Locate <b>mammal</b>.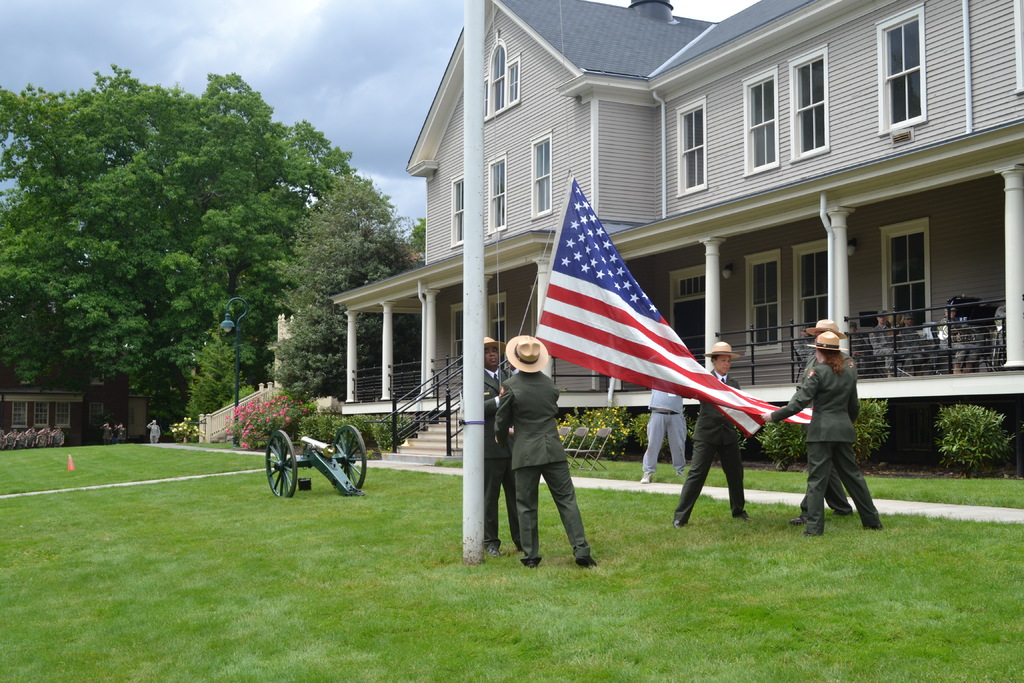
Bounding box: select_region(114, 422, 129, 443).
